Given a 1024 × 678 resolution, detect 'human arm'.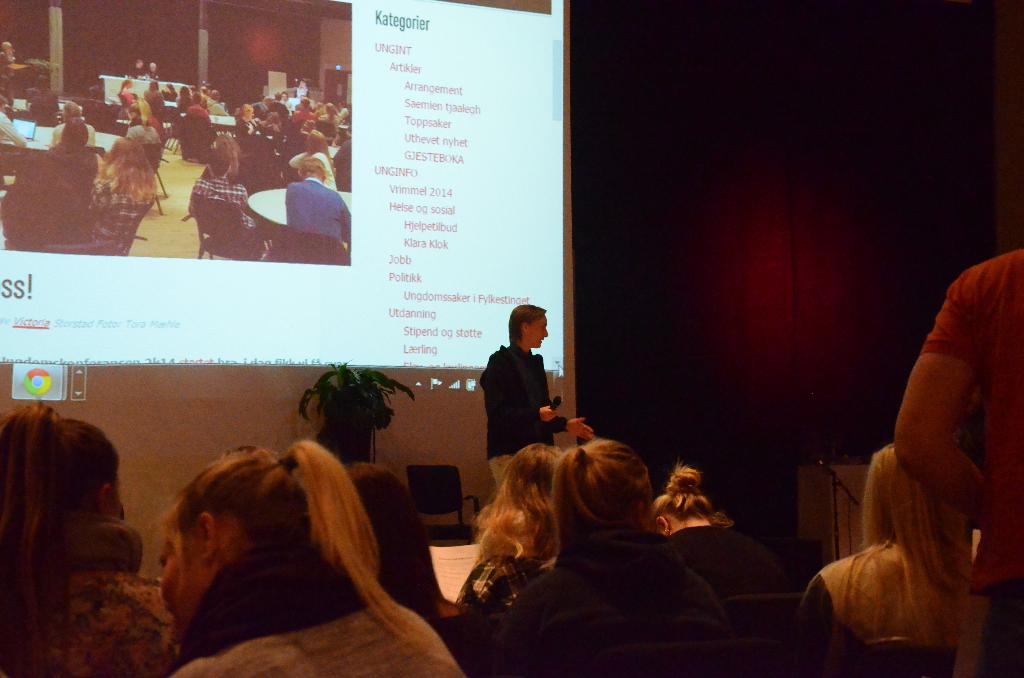
<bbox>790, 566, 867, 675</bbox>.
